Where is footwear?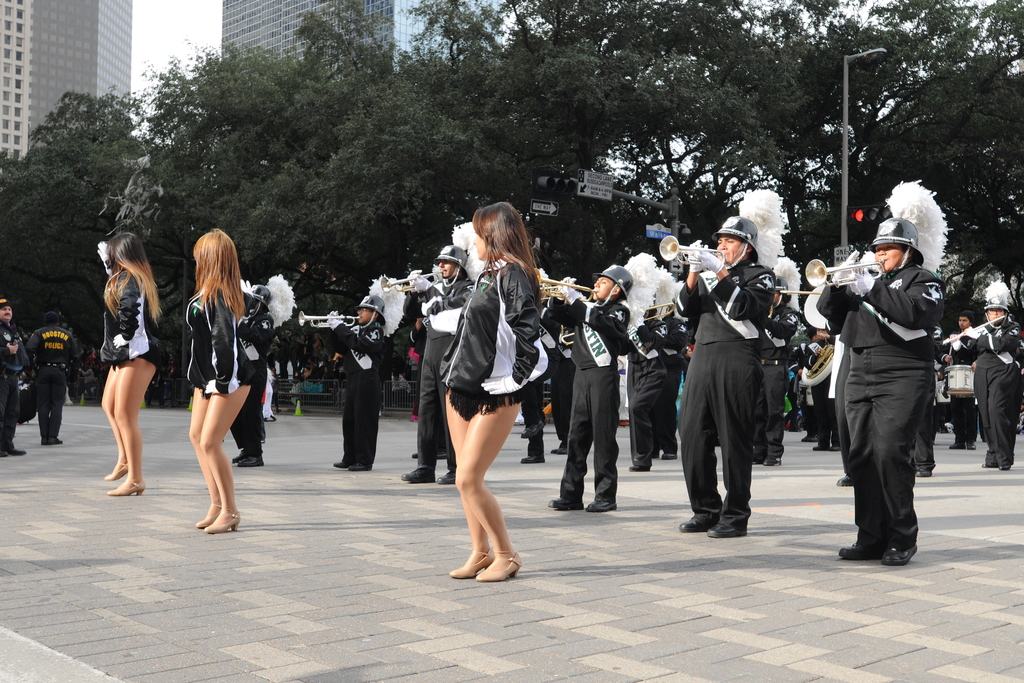
BBox(676, 509, 715, 529).
